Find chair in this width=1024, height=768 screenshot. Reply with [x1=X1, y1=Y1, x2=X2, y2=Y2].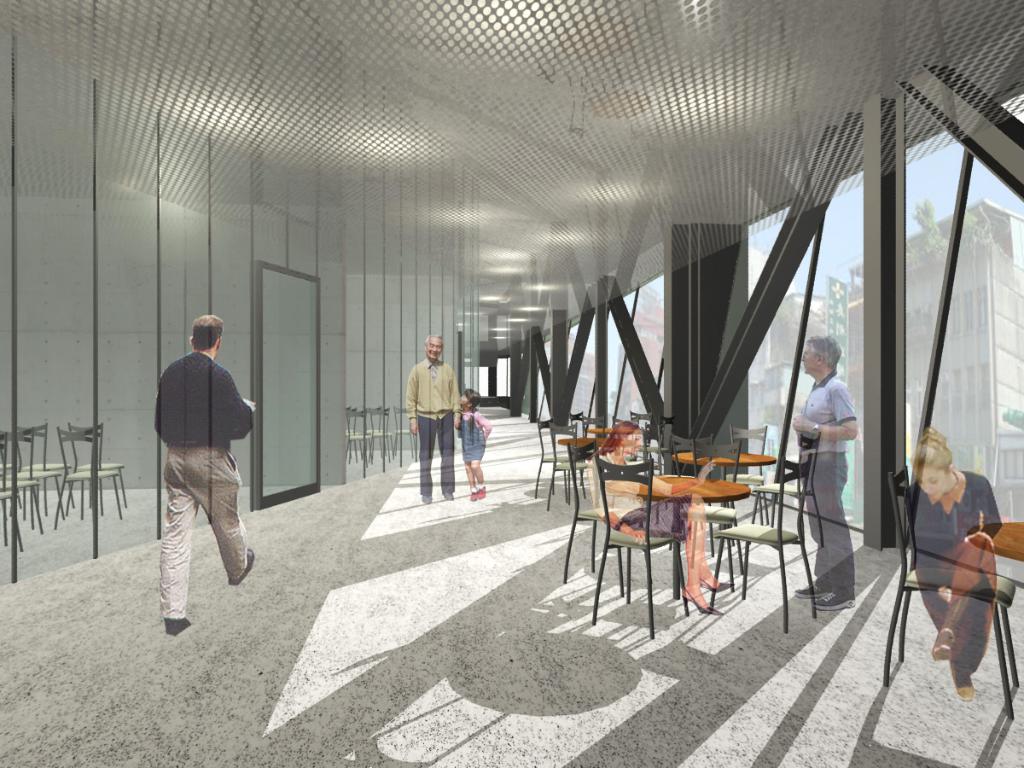
[x1=533, y1=417, x2=585, y2=495].
